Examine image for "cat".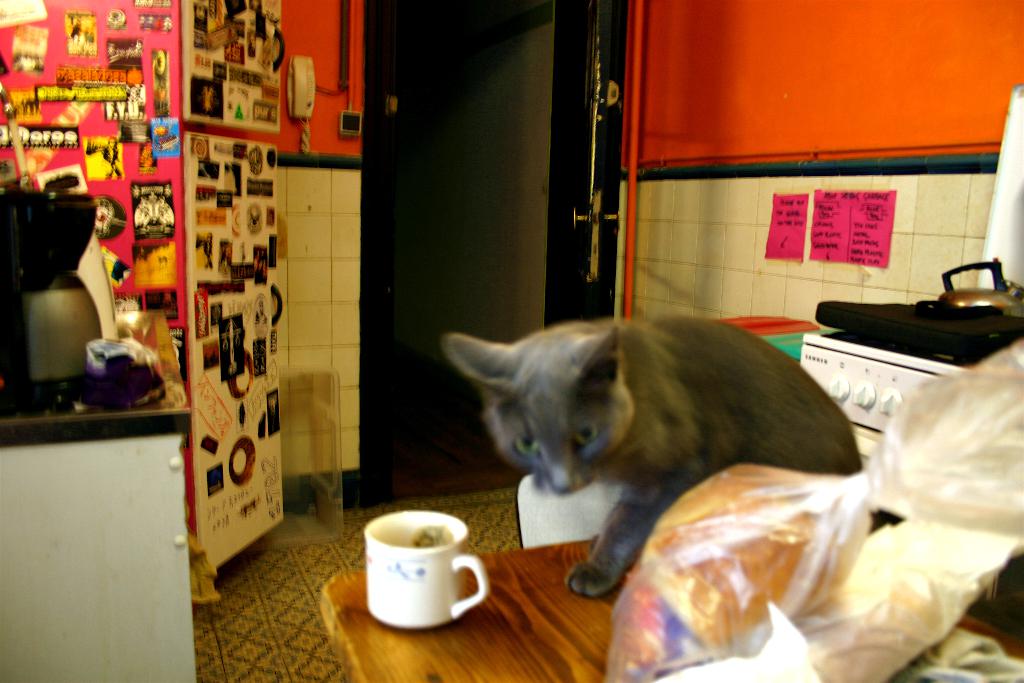
Examination result: (x1=441, y1=311, x2=861, y2=598).
